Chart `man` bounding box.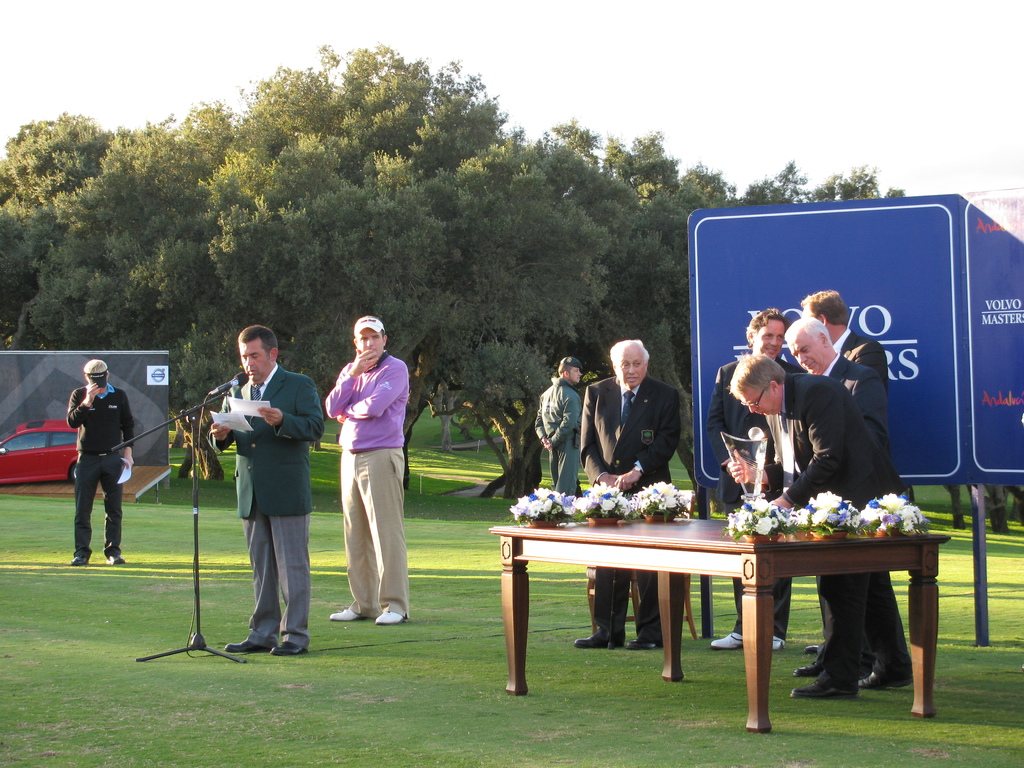
Charted: {"x1": 726, "y1": 356, "x2": 915, "y2": 696}.
